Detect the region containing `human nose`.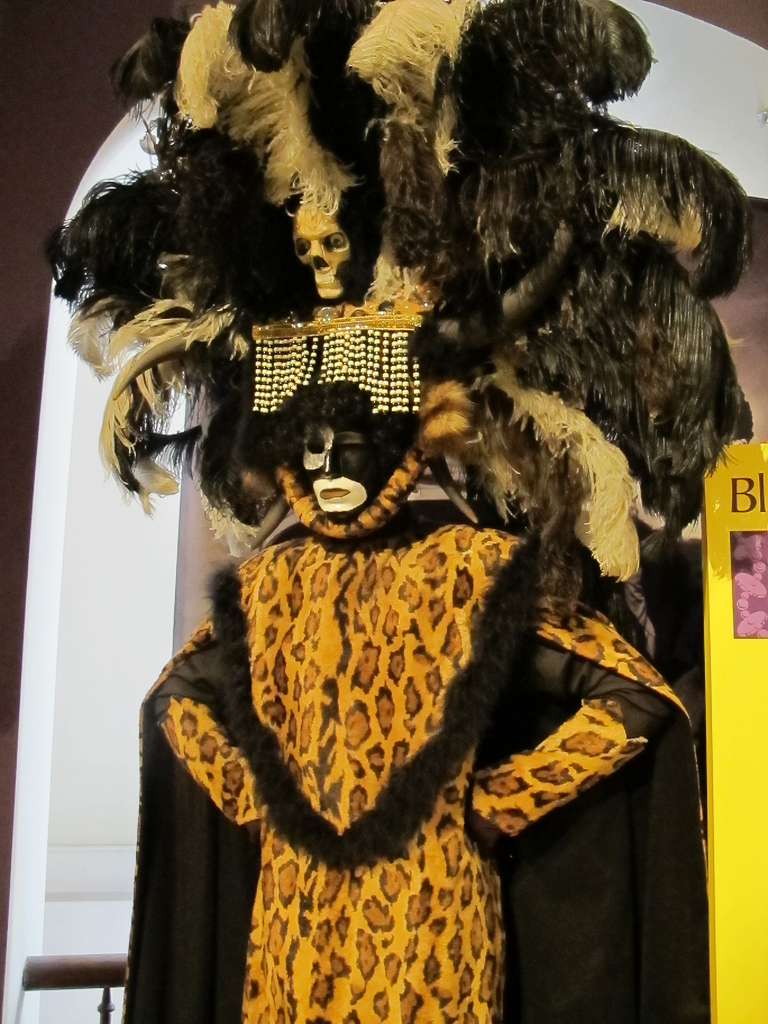
<bbox>326, 442, 340, 474</bbox>.
